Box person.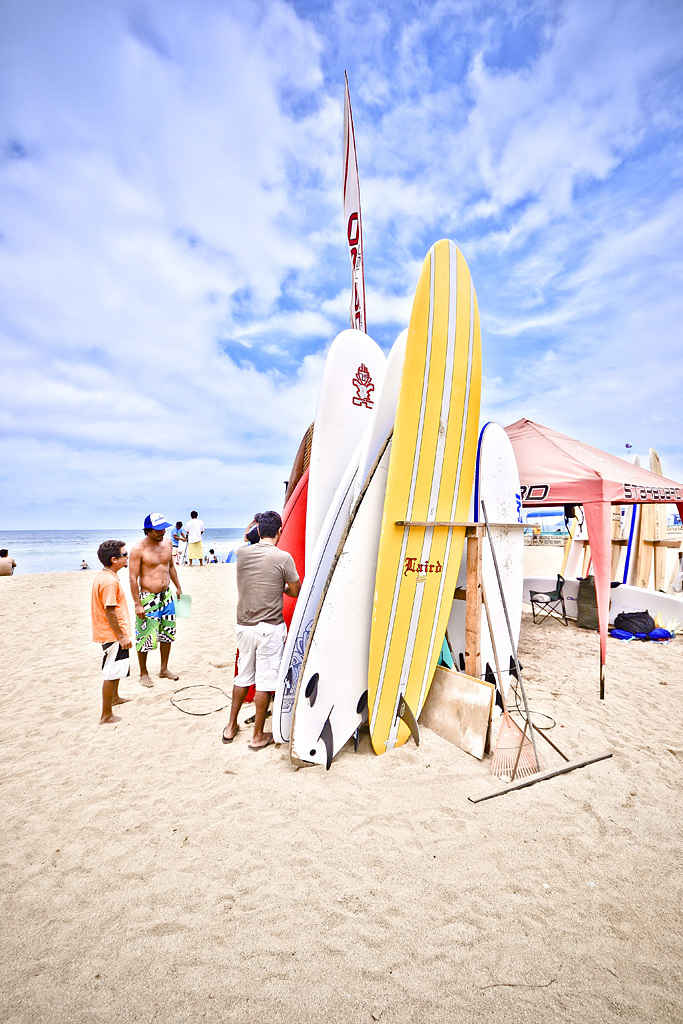
[91, 540, 145, 712].
